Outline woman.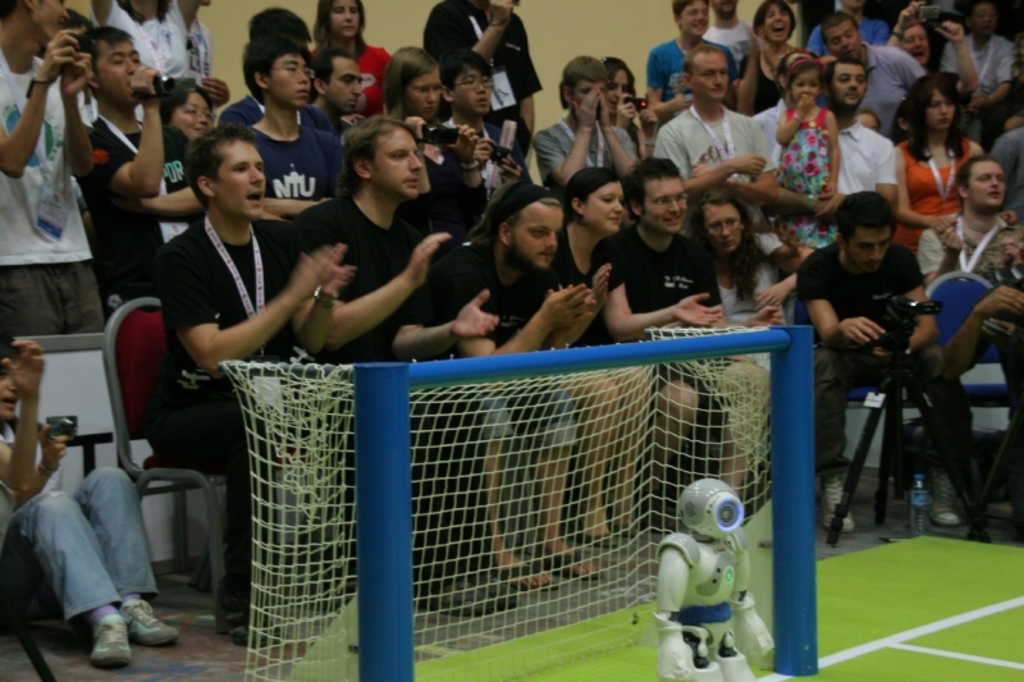
Outline: 730,0,806,119.
